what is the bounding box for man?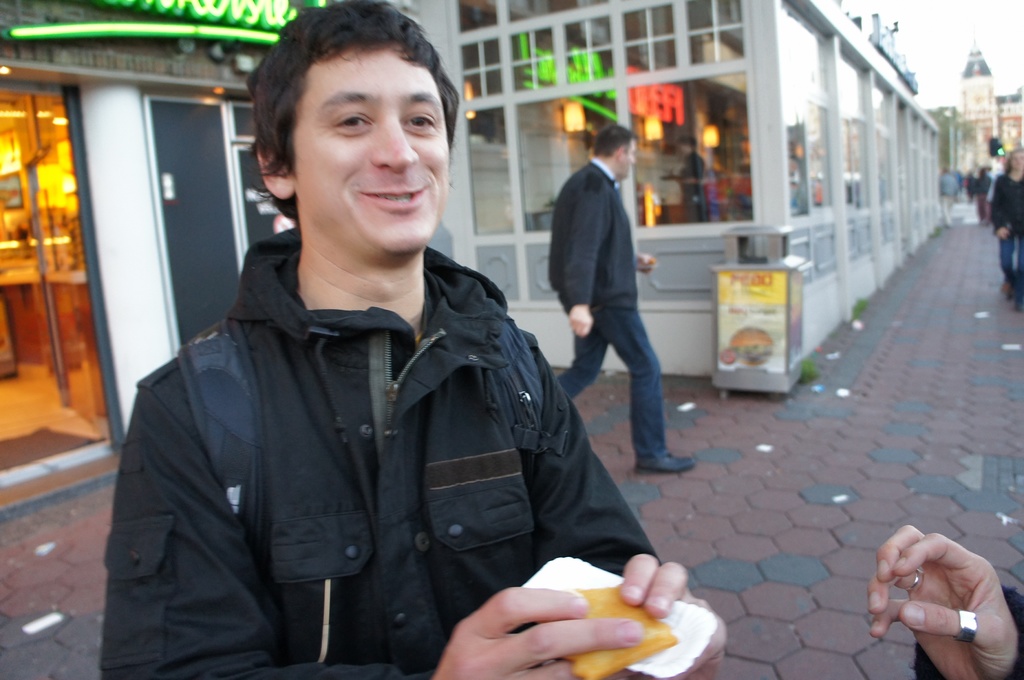
{"left": 540, "top": 101, "right": 684, "bottom": 490}.
